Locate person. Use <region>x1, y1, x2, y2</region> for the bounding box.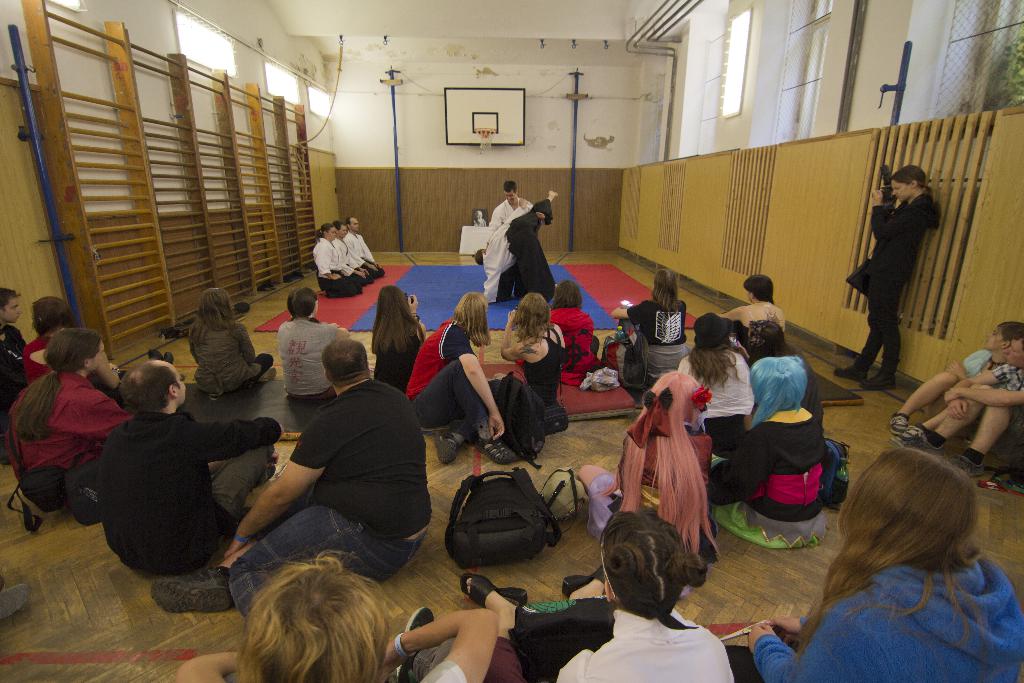
<region>889, 316, 1023, 436</region>.
